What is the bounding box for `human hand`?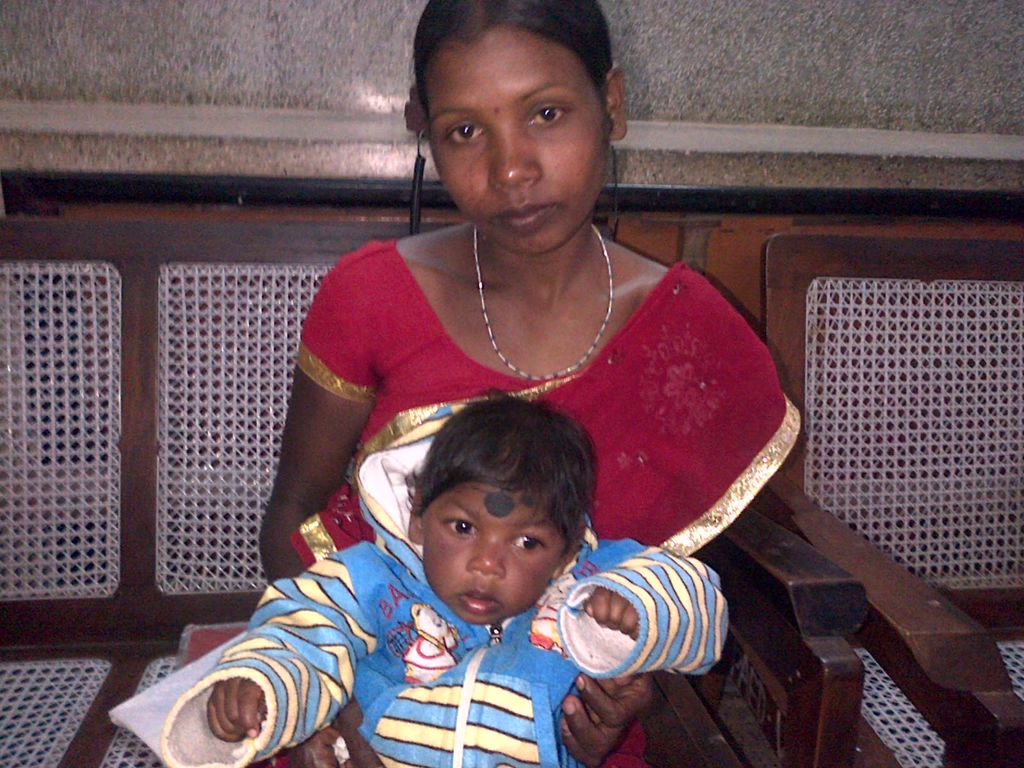
detection(585, 590, 643, 642).
